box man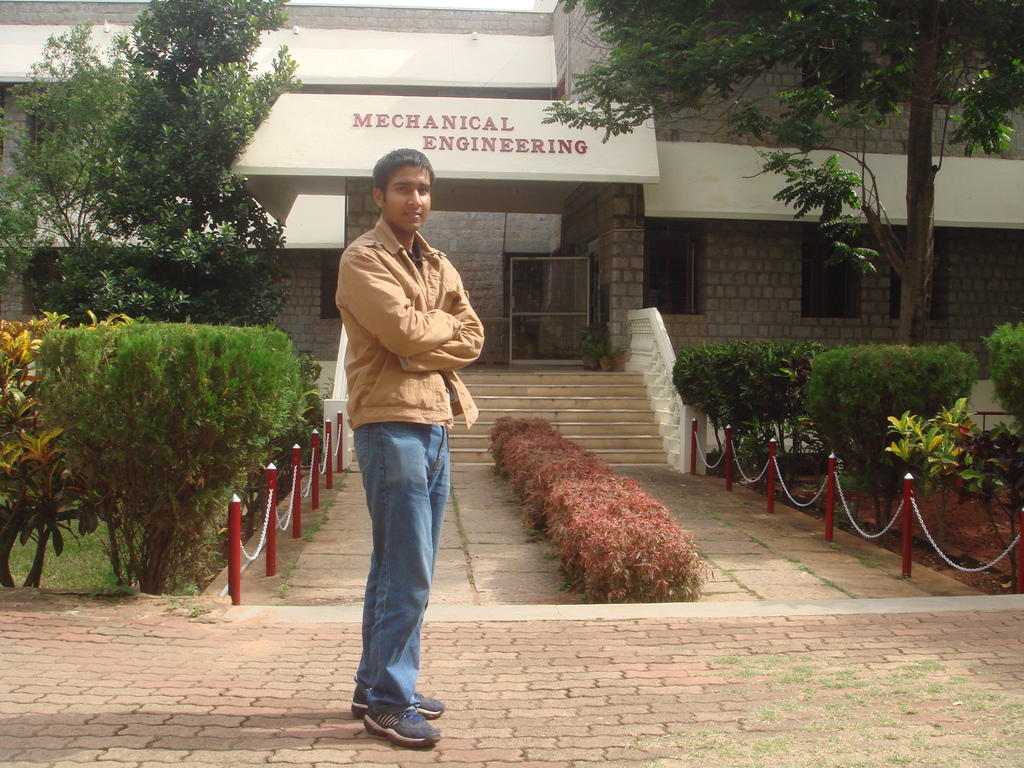
[313,150,487,721]
